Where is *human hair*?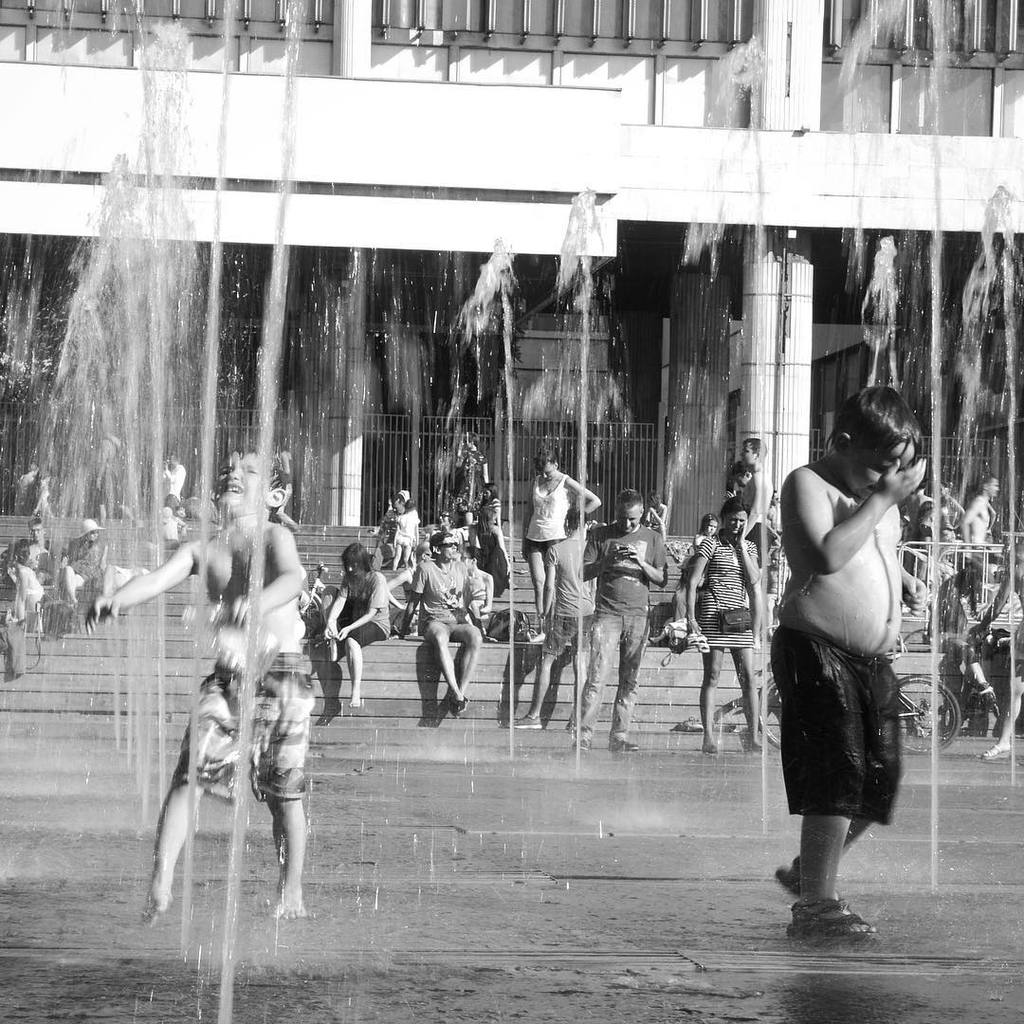
535, 446, 556, 474.
